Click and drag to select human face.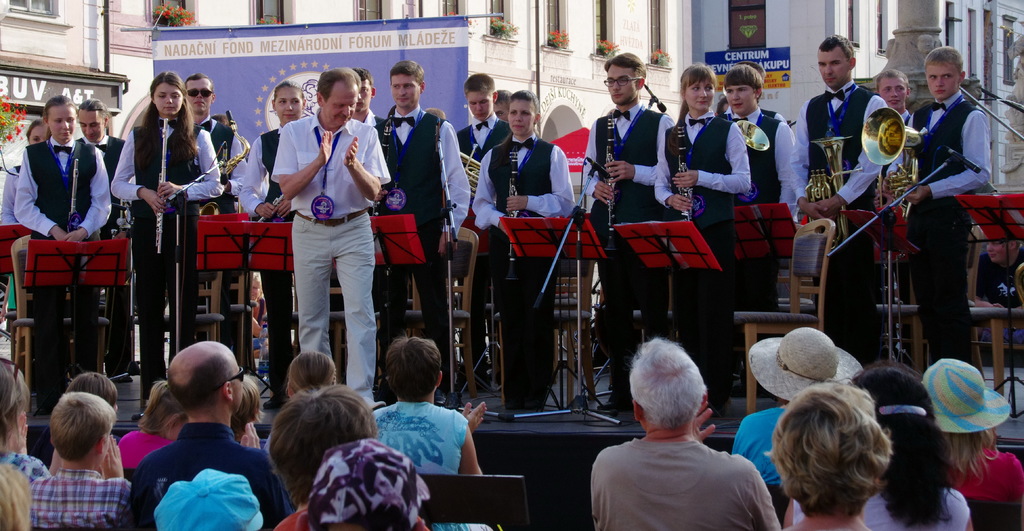
Selection: 724/84/760/115.
